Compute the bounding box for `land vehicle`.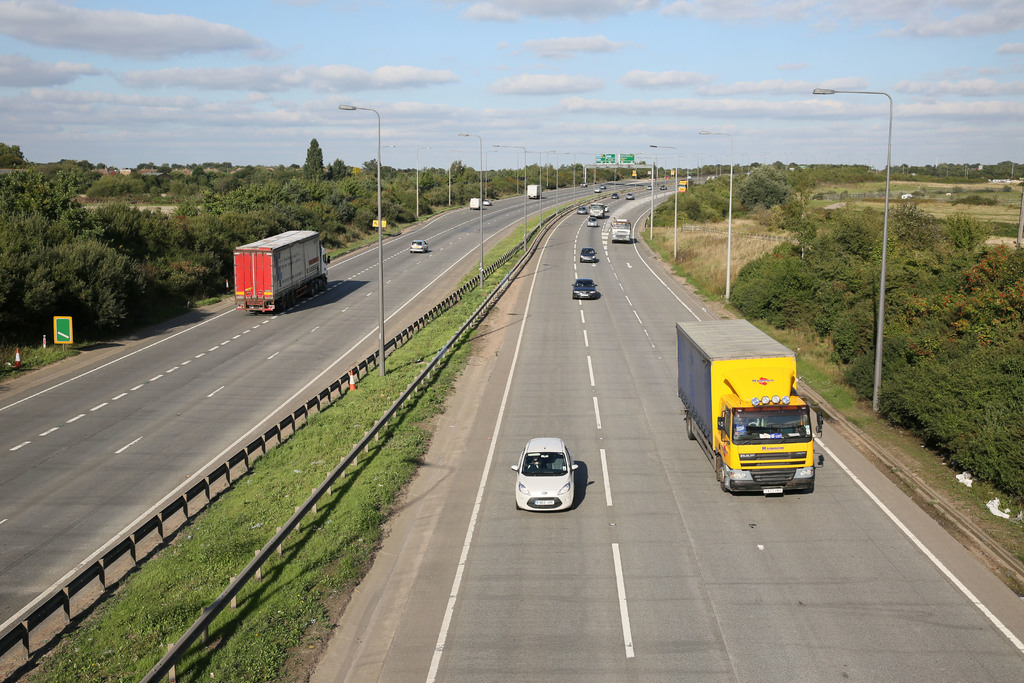
bbox=(628, 194, 632, 199).
